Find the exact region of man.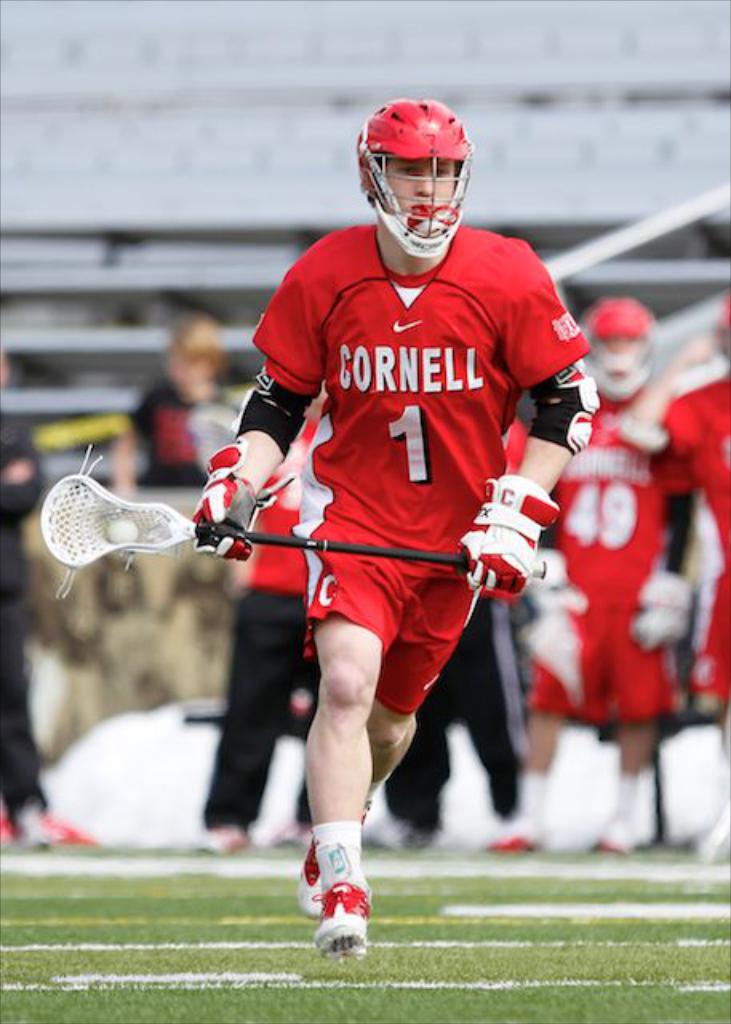
Exact region: region(368, 574, 545, 848).
